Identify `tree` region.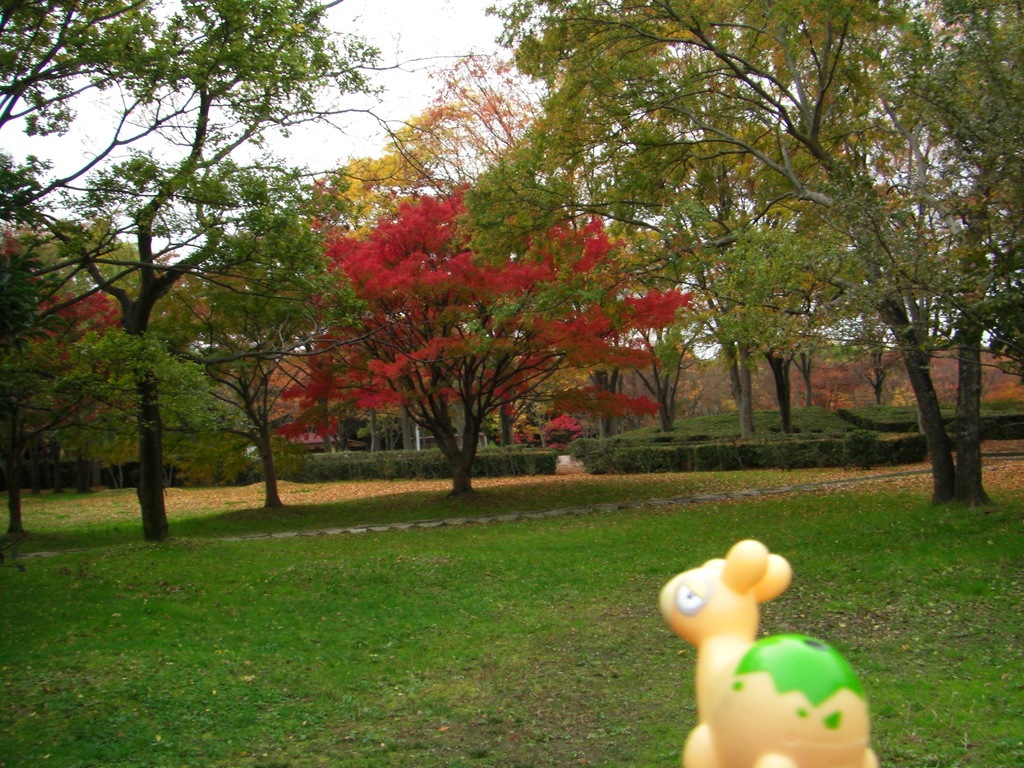
Region: [0, 224, 236, 541].
